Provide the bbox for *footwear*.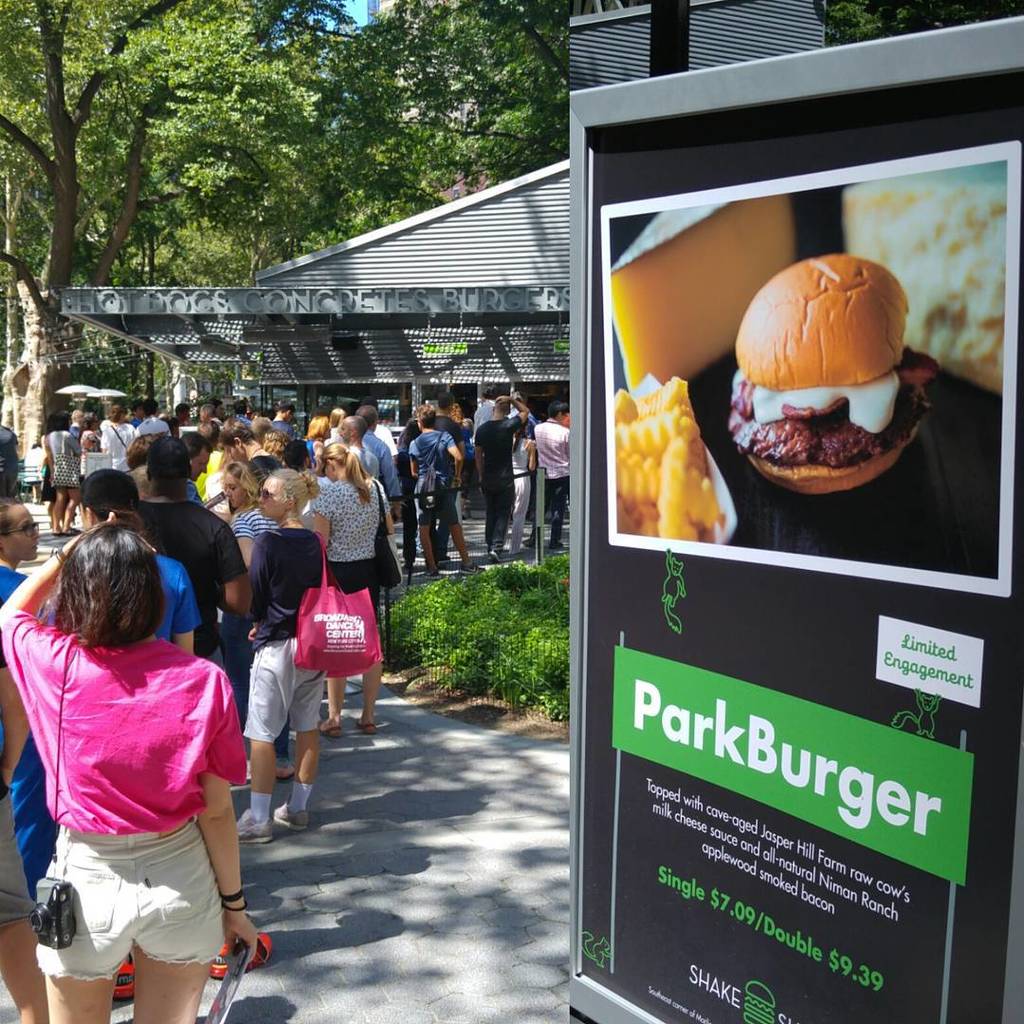
rect(209, 936, 269, 972).
